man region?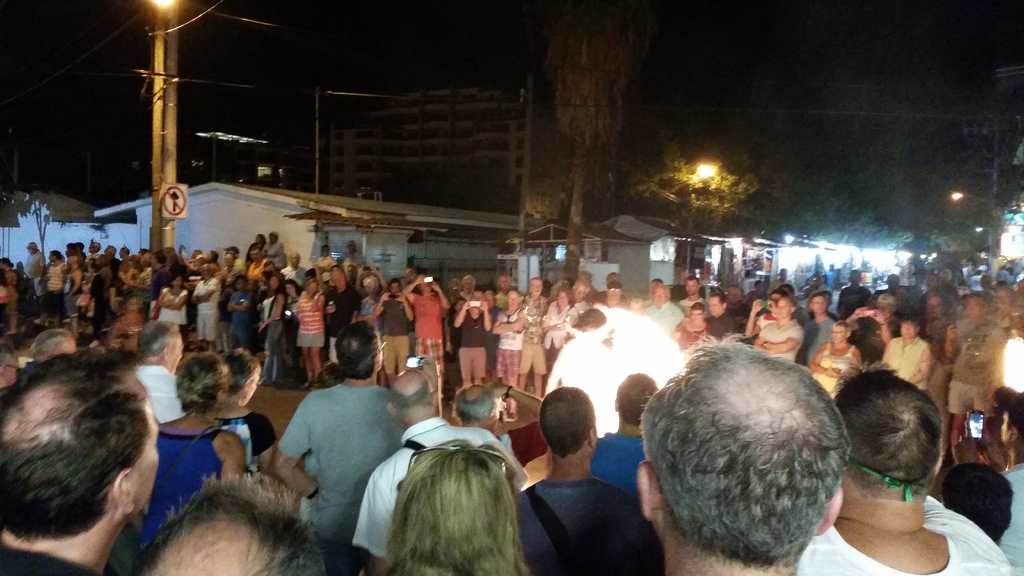
select_region(941, 268, 961, 301)
